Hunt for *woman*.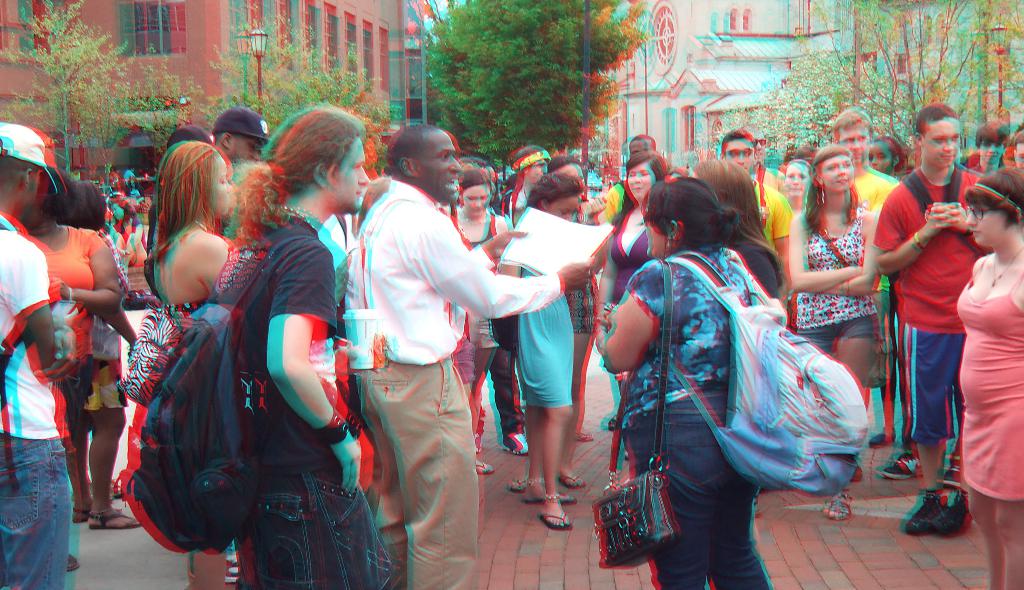
Hunted down at rect(691, 159, 780, 305).
